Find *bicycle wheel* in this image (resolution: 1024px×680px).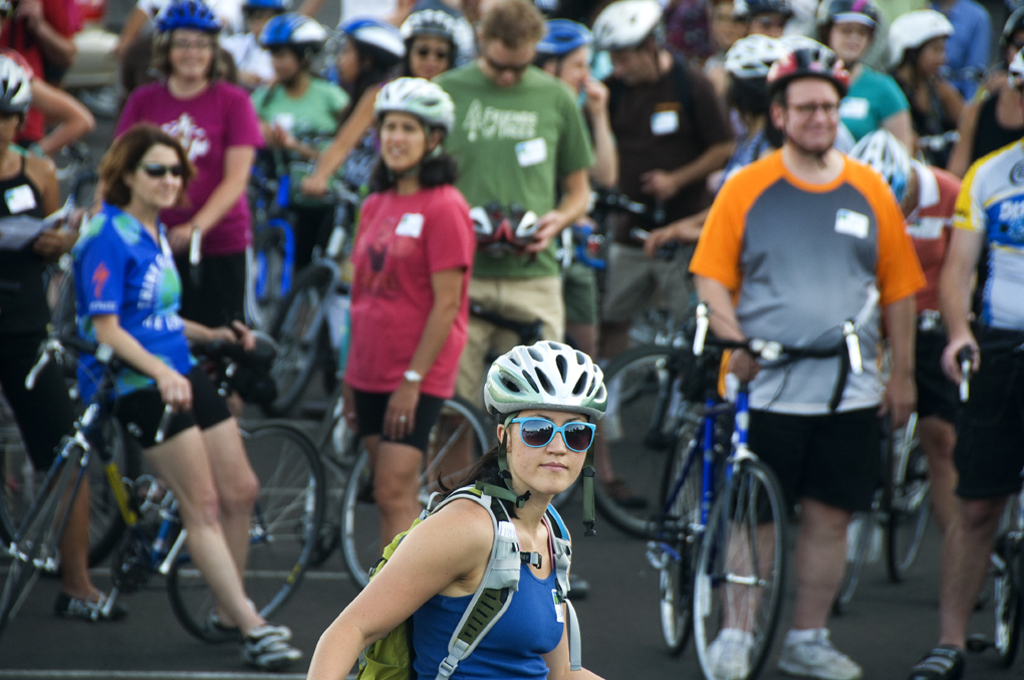
{"left": 301, "top": 392, "right": 345, "bottom": 569}.
